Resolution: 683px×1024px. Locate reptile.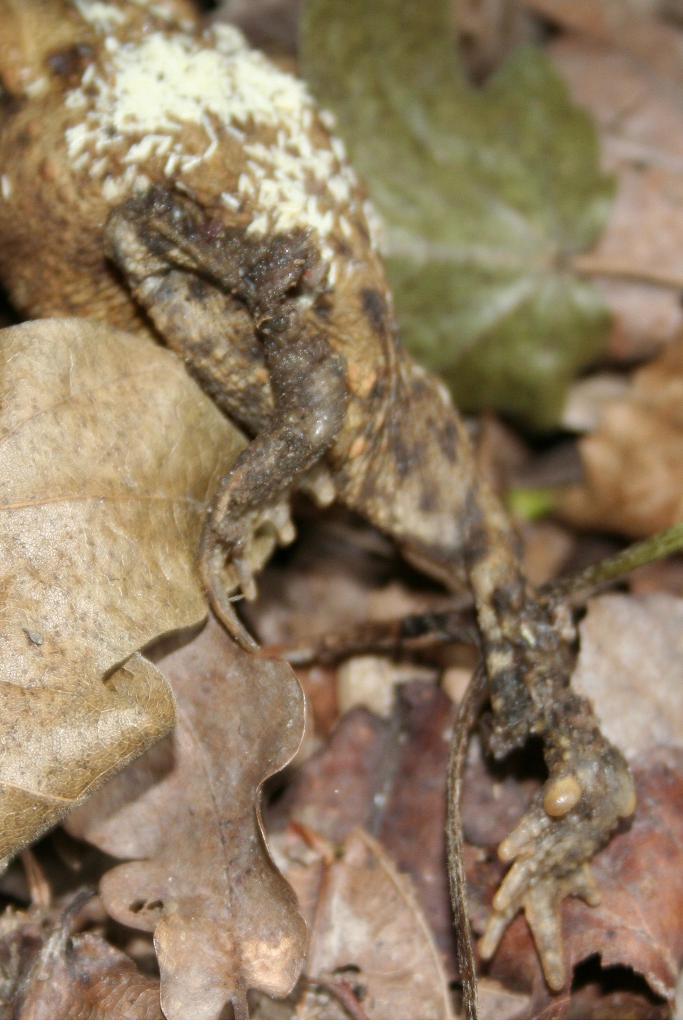
0, 0, 639, 1000.
